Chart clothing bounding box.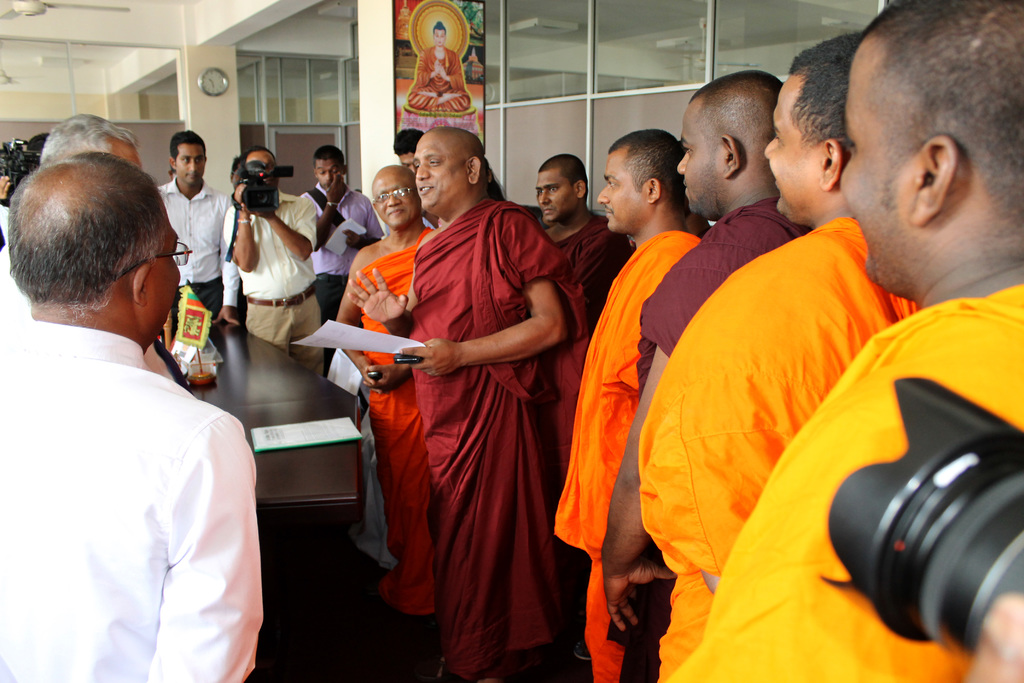
Charted: detection(0, 299, 273, 682).
